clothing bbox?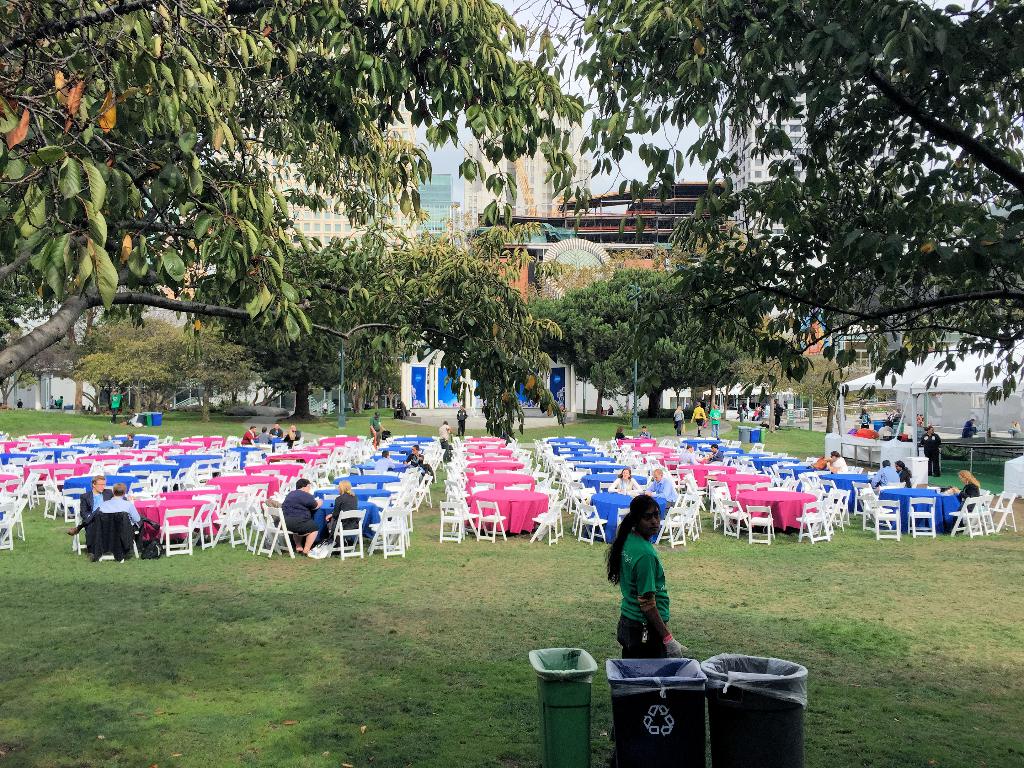
box(614, 428, 627, 442)
